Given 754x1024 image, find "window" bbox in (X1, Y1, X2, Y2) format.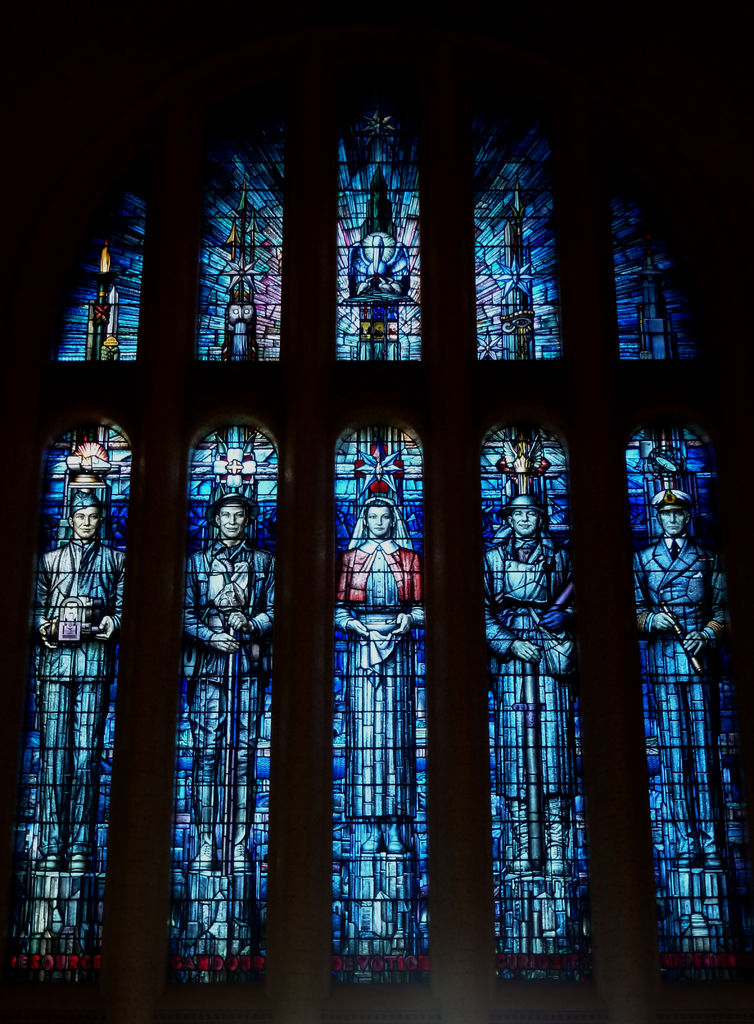
(625, 412, 753, 979).
